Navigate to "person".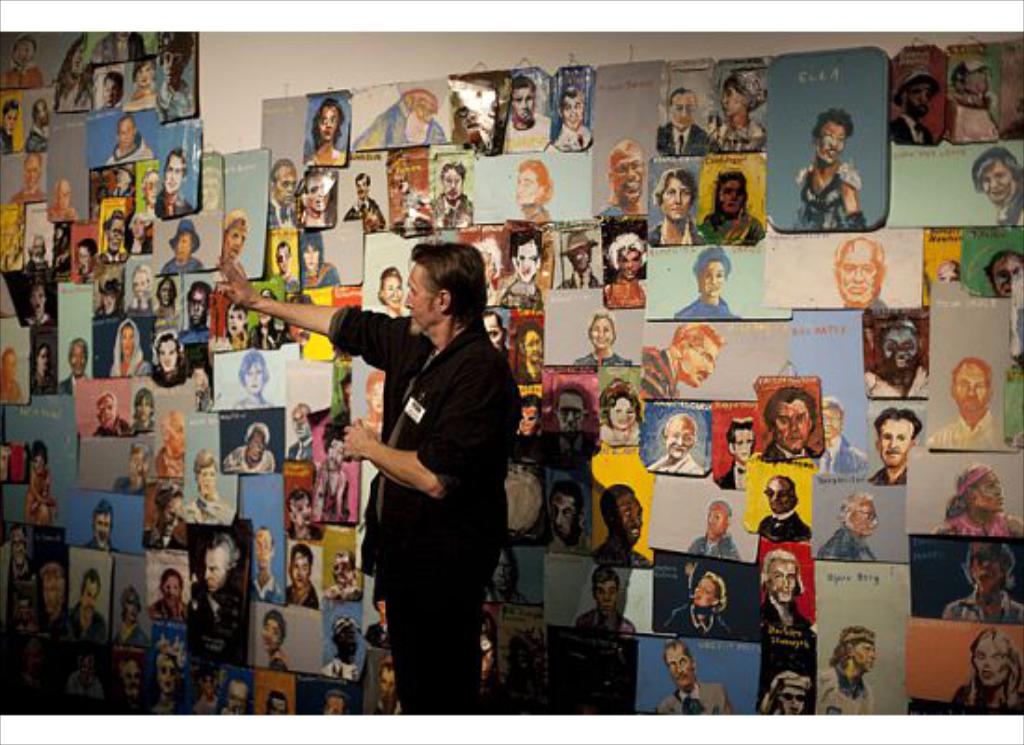
Navigation target: bbox(199, 531, 242, 616).
